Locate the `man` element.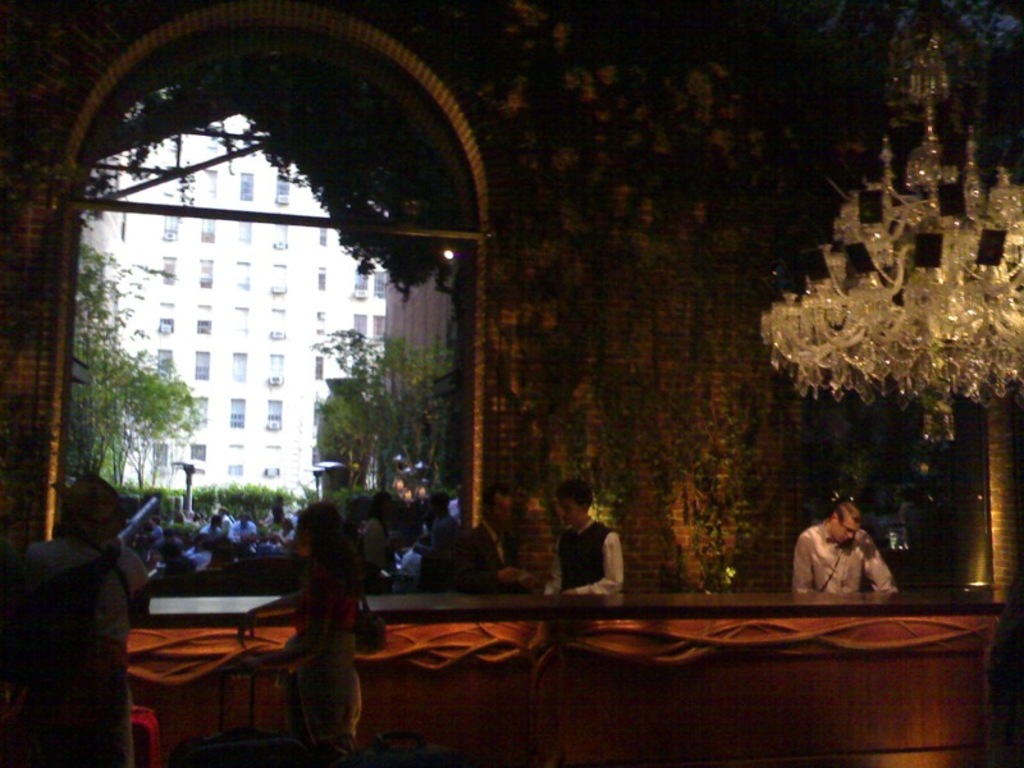
Element bbox: <region>228, 512, 259, 561</region>.
